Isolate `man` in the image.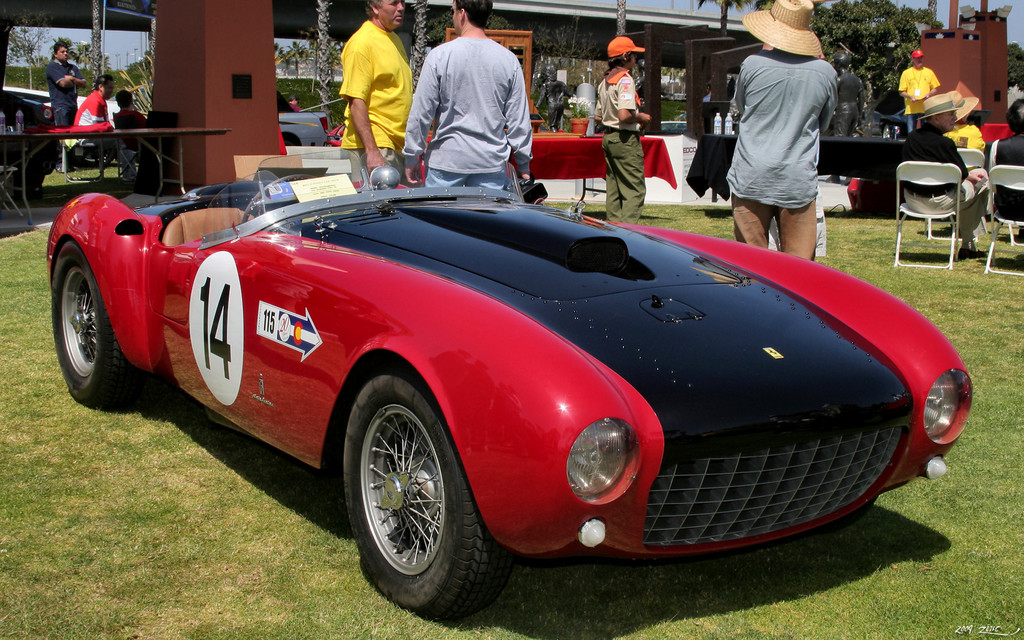
Isolated region: {"x1": 895, "y1": 47, "x2": 939, "y2": 133}.
